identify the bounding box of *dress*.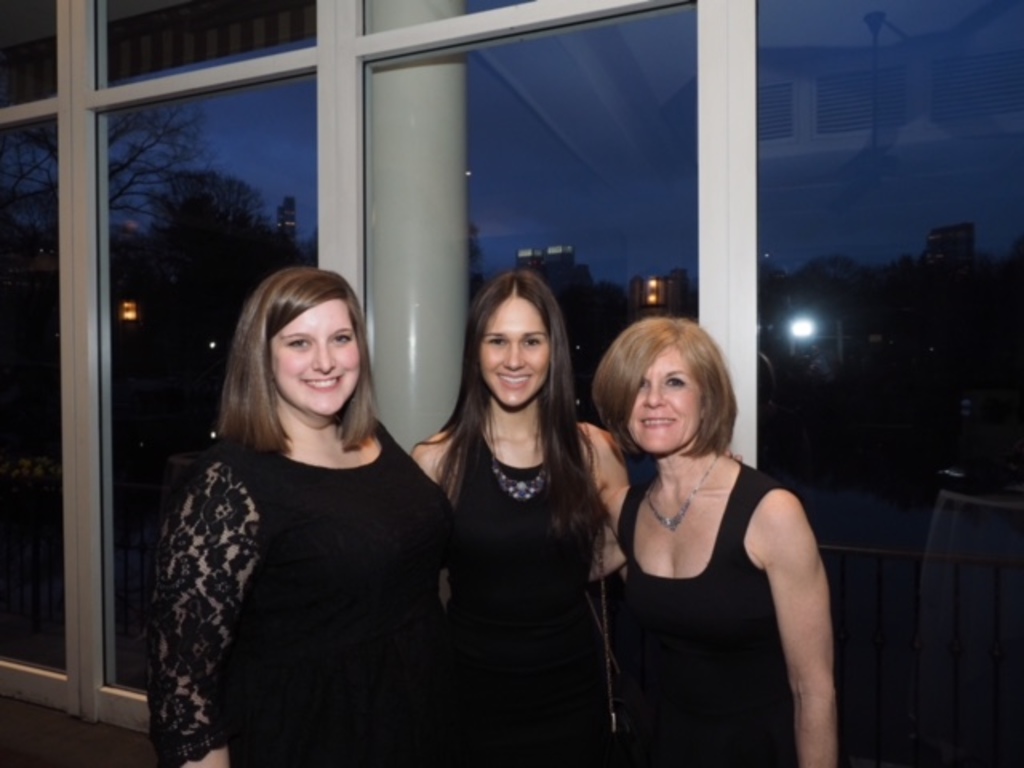
(446, 411, 613, 766).
